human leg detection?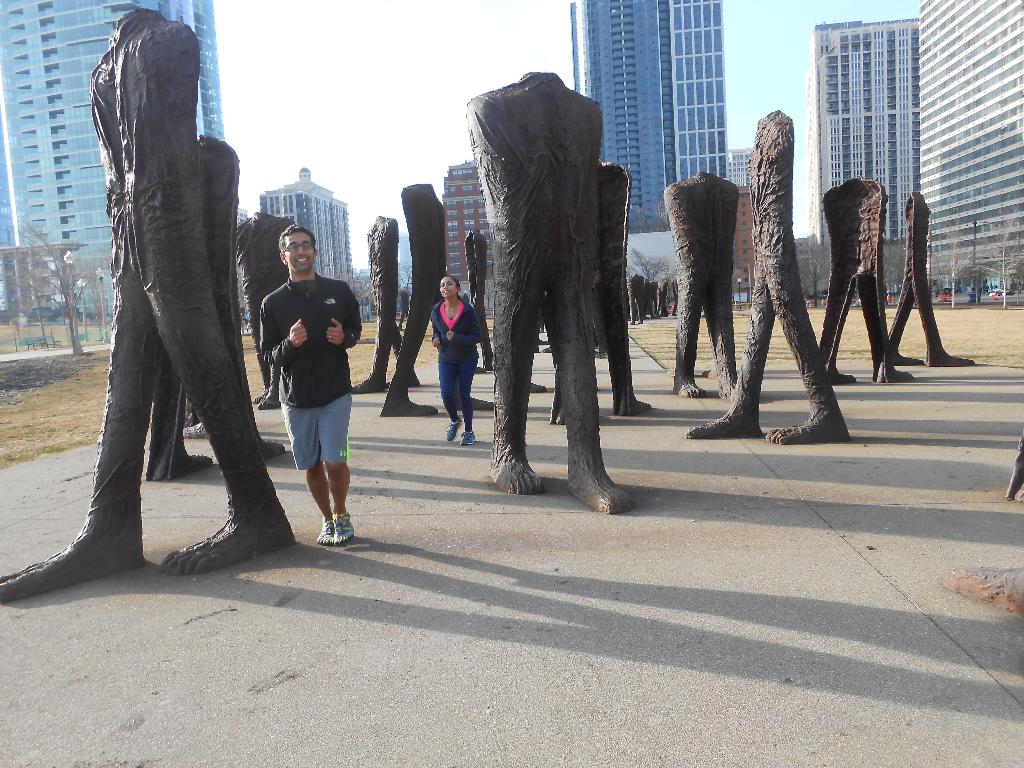
[left=282, top=399, right=341, bottom=550]
